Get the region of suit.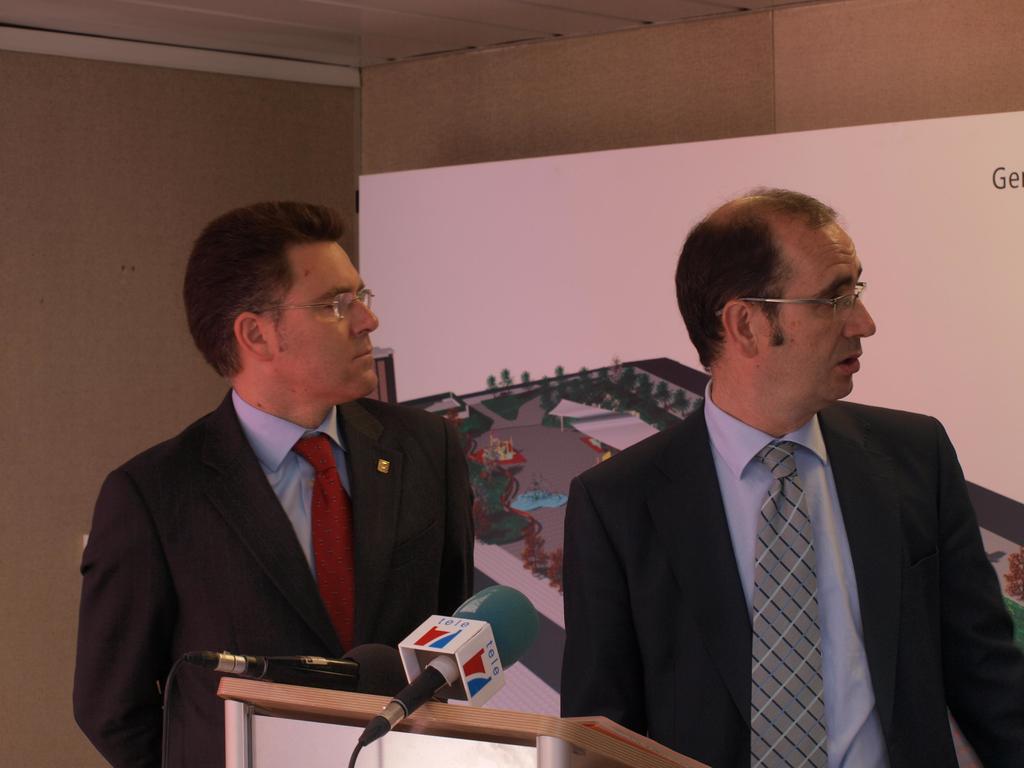
select_region(72, 390, 479, 767).
